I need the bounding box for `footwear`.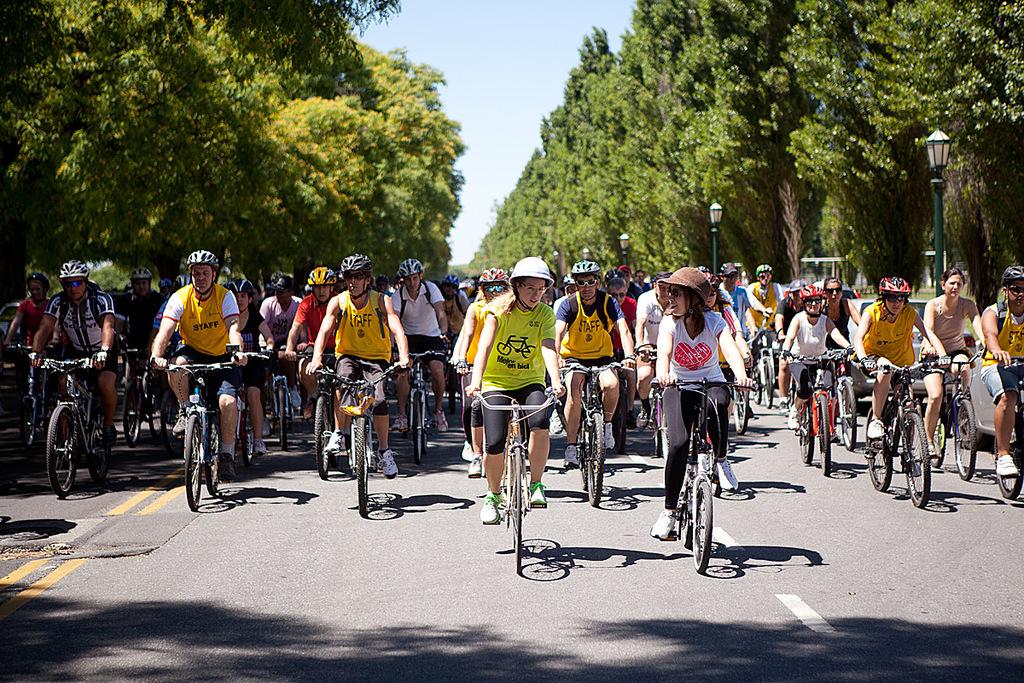
Here it is: 602/420/620/450.
